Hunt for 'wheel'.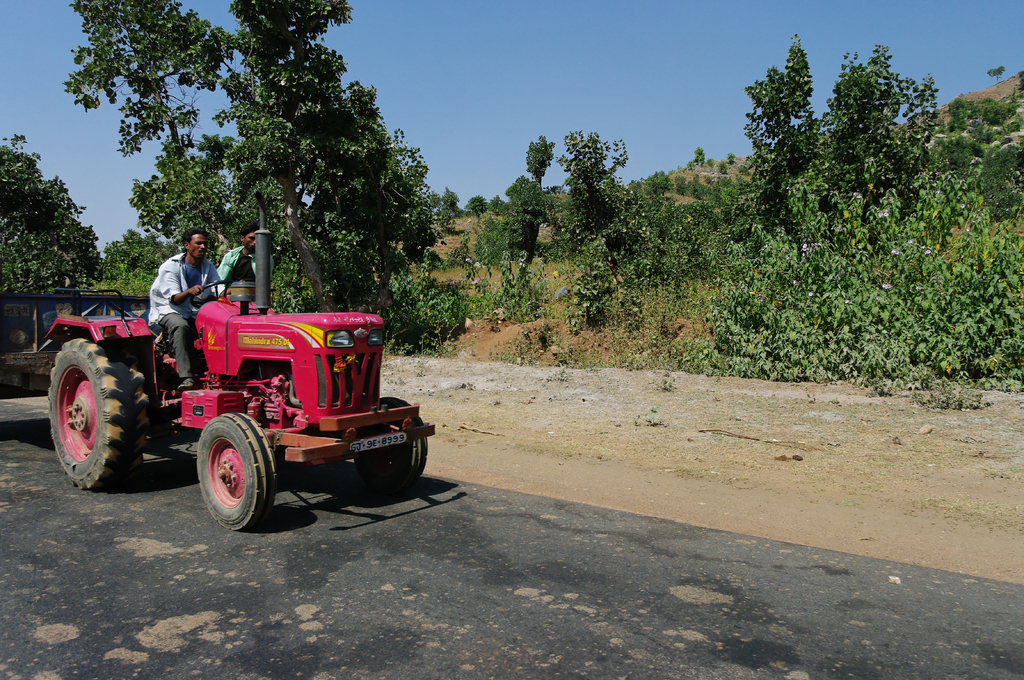
Hunted down at select_region(184, 421, 271, 525).
